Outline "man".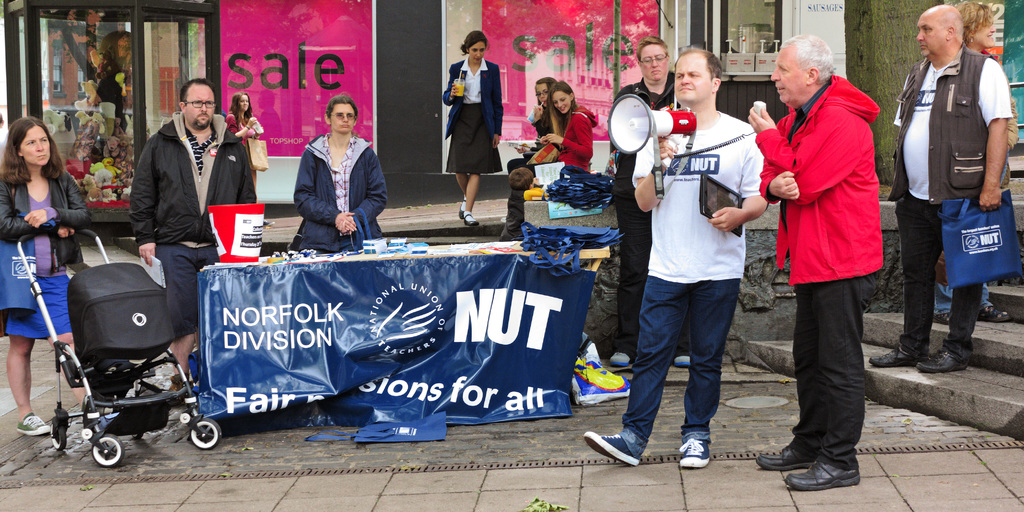
Outline: {"x1": 581, "y1": 40, "x2": 768, "y2": 470}.
